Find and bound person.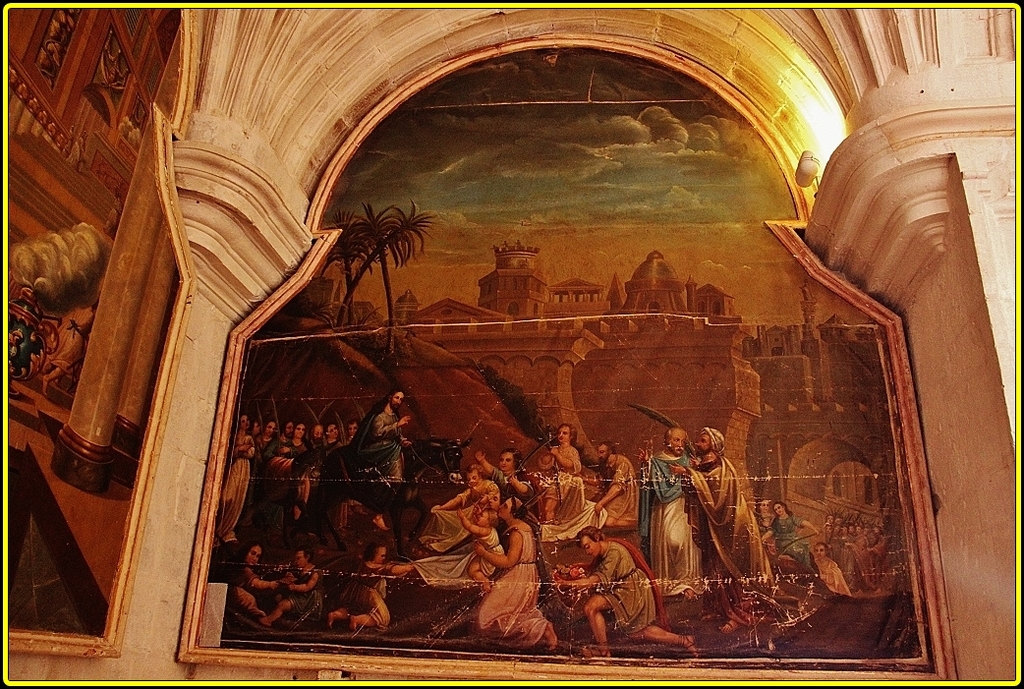
Bound: bbox=(361, 385, 409, 479).
